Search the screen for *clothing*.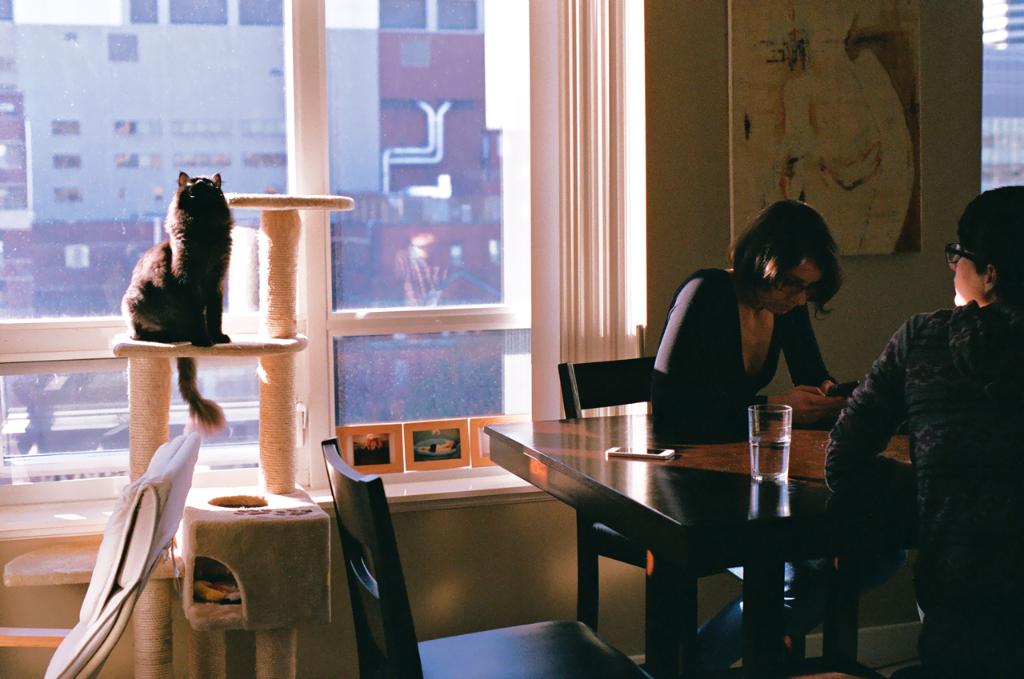
Found at box=[650, 268, 905, 668].
